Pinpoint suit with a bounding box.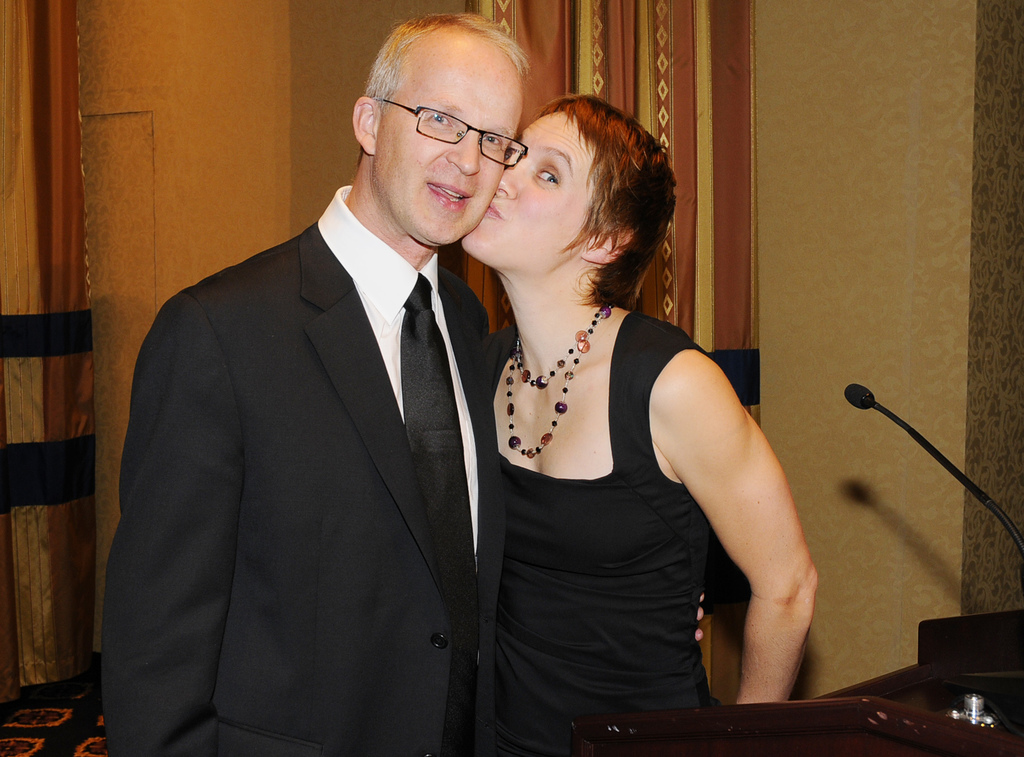
115,37,518,755.
